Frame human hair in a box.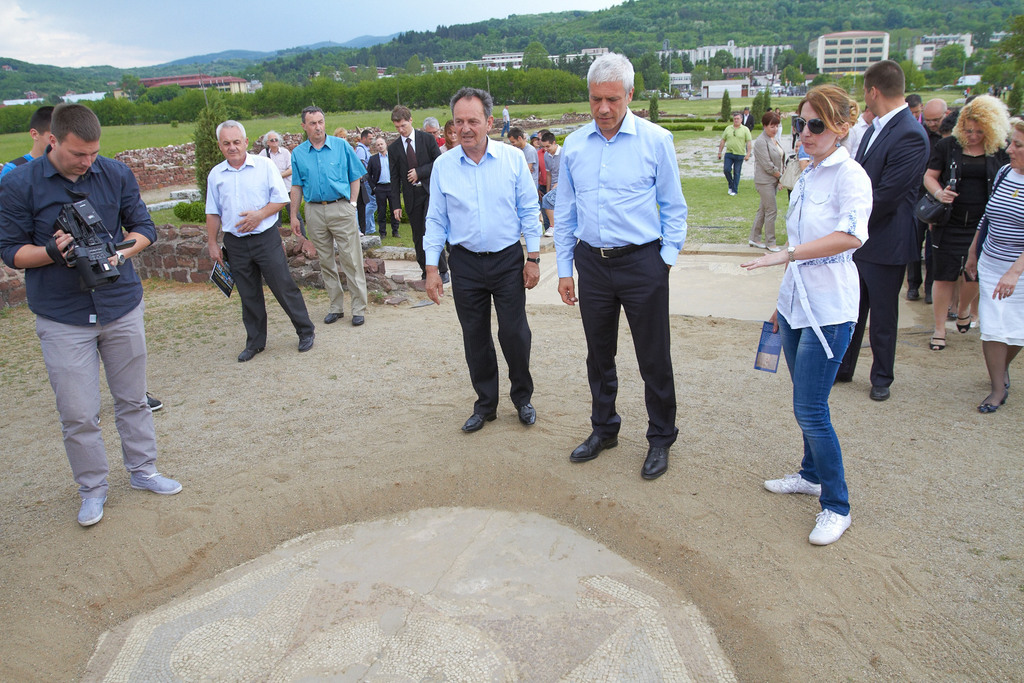
(792, 80, 859, 136).
